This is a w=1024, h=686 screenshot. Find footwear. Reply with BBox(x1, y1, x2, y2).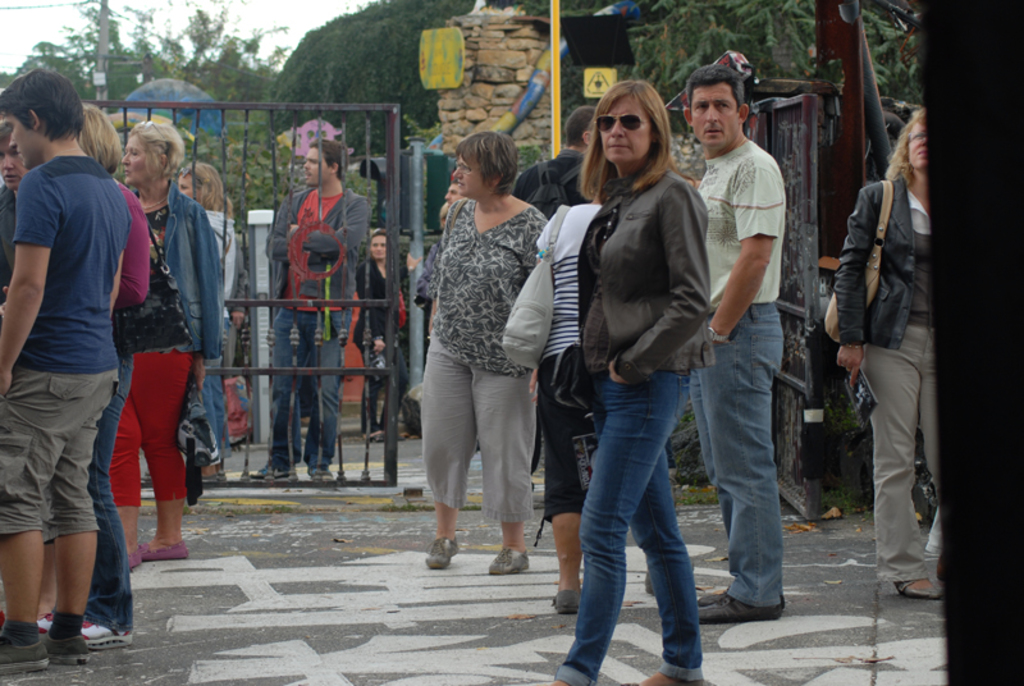
BBox(252, 461, 298, 480).
